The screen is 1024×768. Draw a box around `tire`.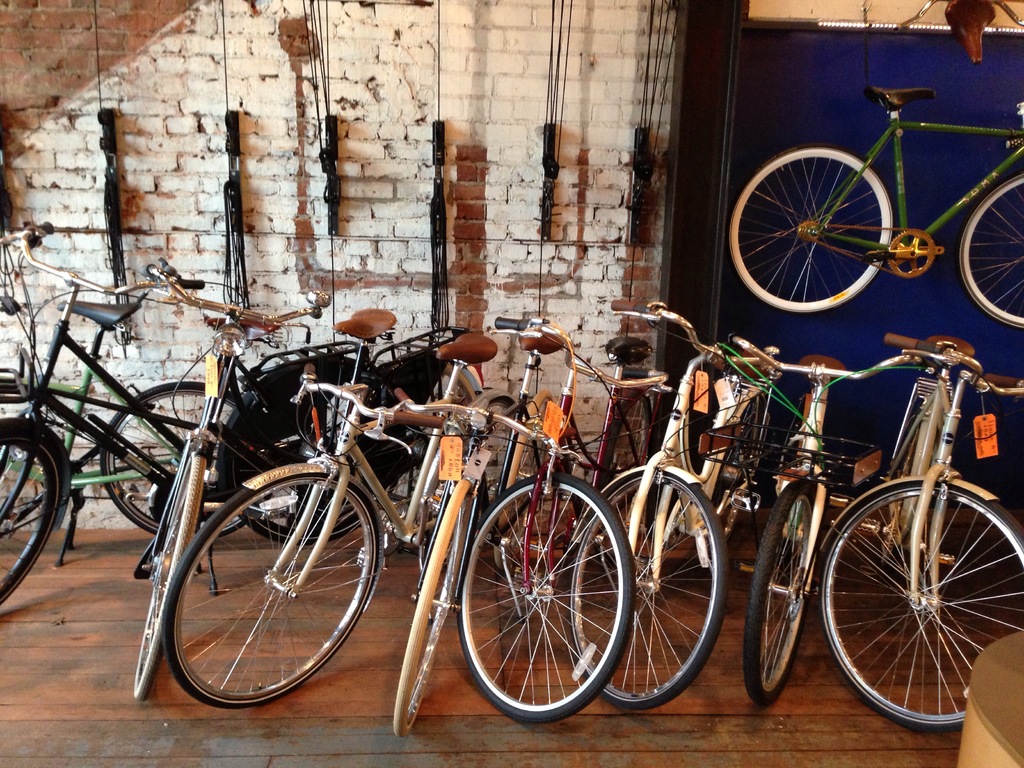
222/372/394/546.
